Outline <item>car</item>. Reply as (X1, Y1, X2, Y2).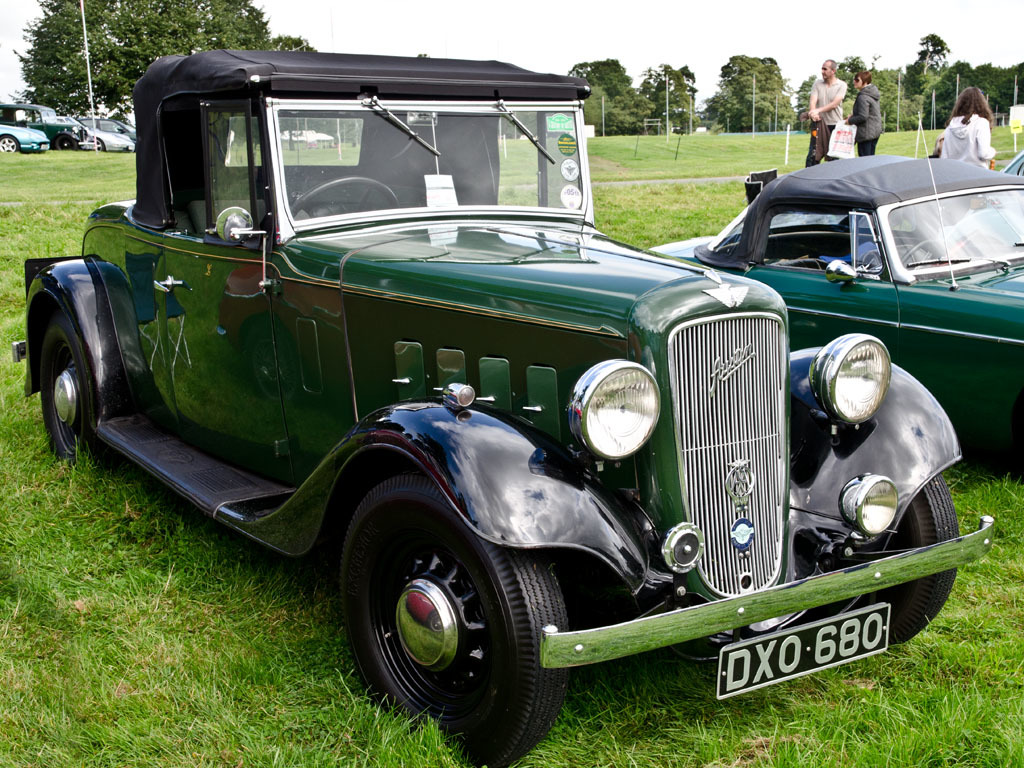
(954, 149, 1023, 242).
